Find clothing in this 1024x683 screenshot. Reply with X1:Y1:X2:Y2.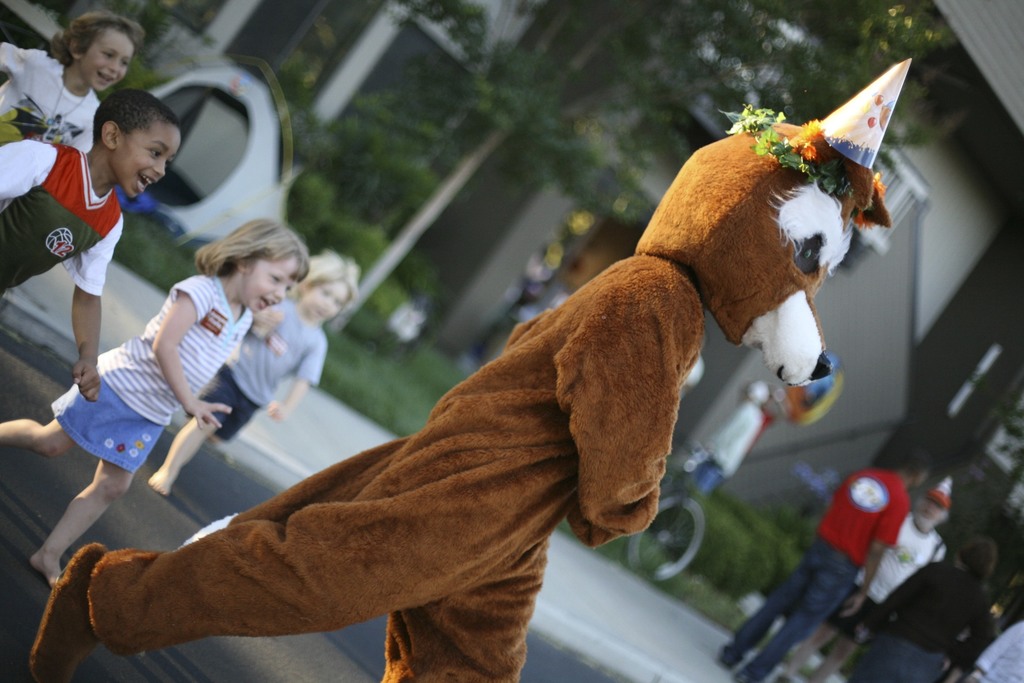
980:623:1023:682.
